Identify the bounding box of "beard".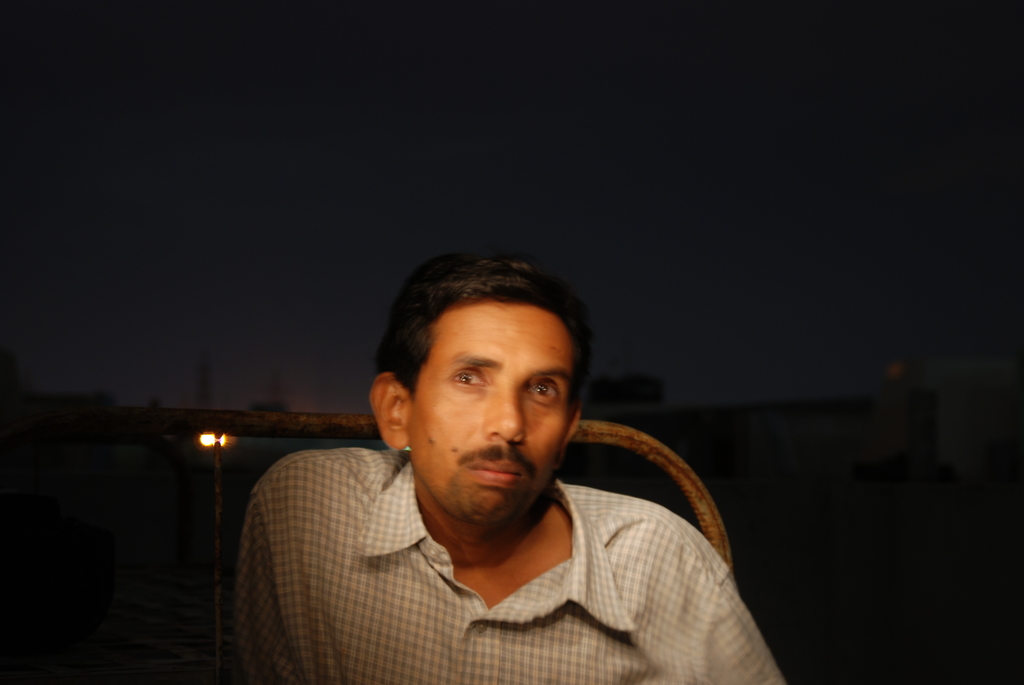
box=[442, 469, 521, 531].
